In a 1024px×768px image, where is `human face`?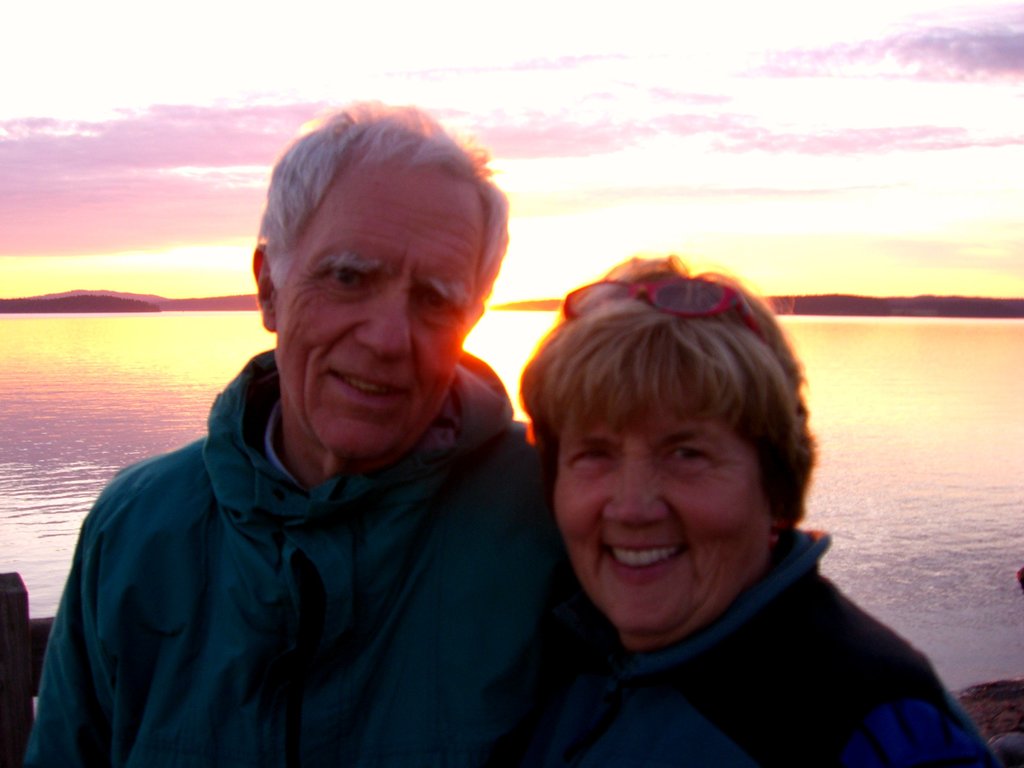
553,395,769,638.
